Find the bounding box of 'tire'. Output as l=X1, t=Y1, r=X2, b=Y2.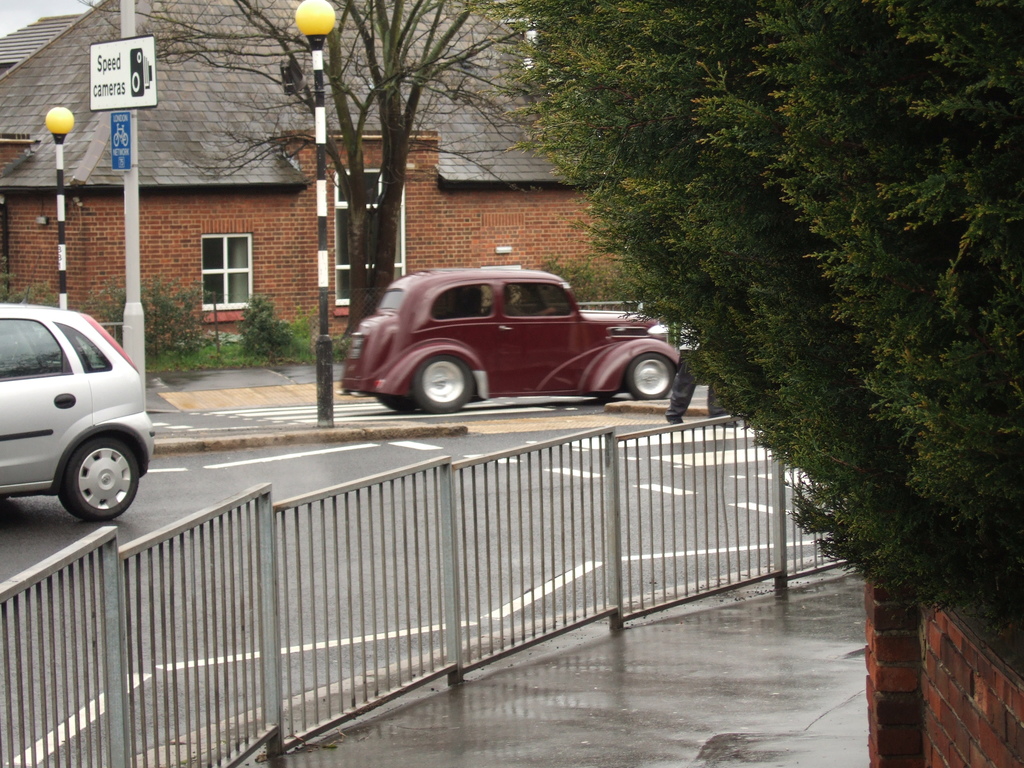
l=413, t=356, r=474, b=413.
